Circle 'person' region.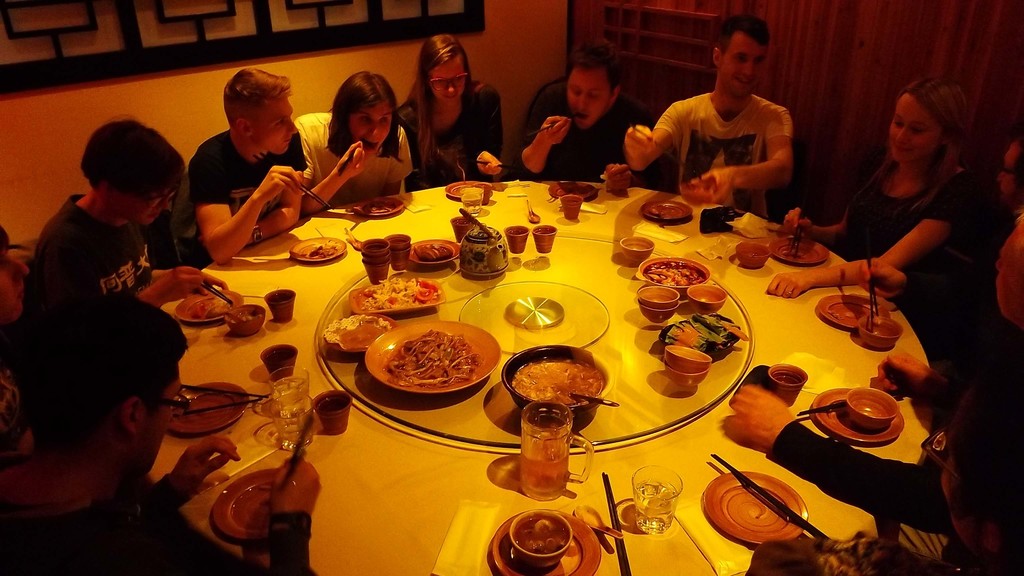
Region: [x1=9, y1=112, x2=238, y2=333].
